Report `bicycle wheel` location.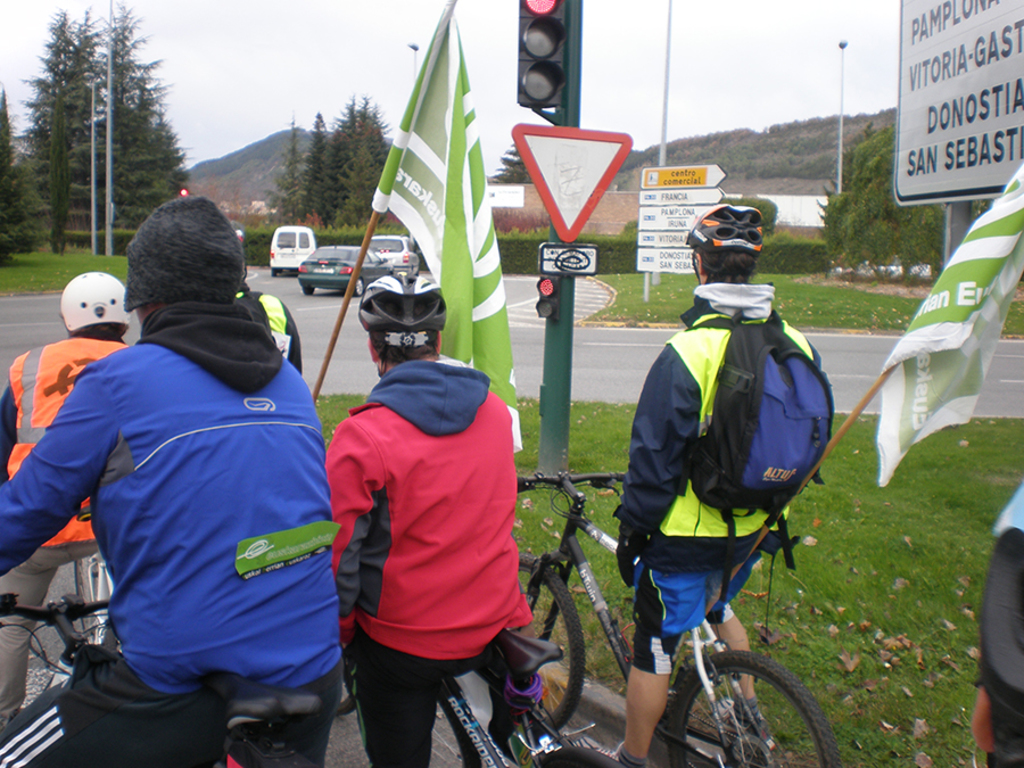
Report: <bbox>335, 682, 356, 717</bbox>.
